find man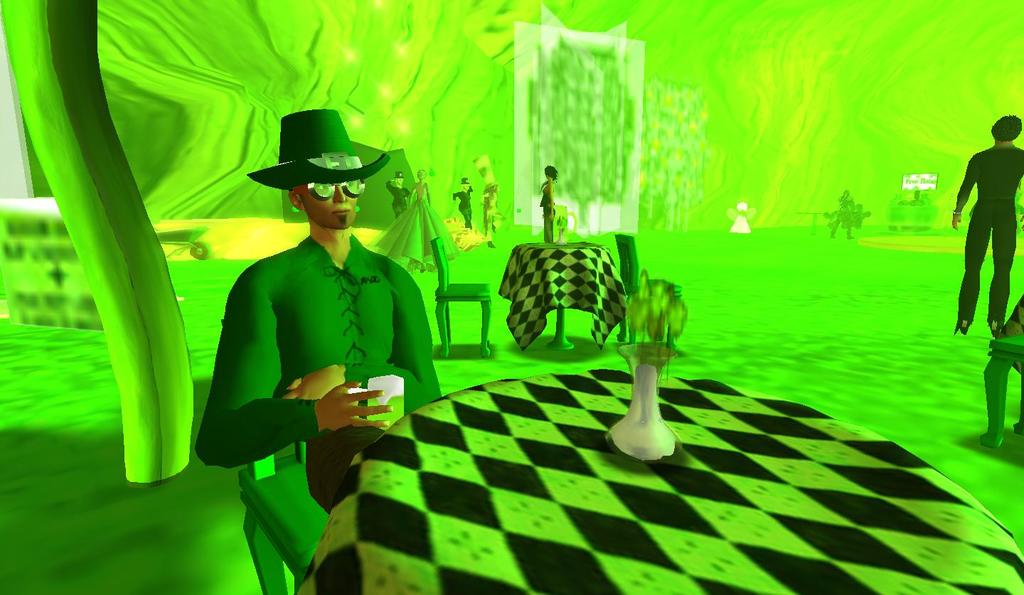
(195, 99, 449, 456)
